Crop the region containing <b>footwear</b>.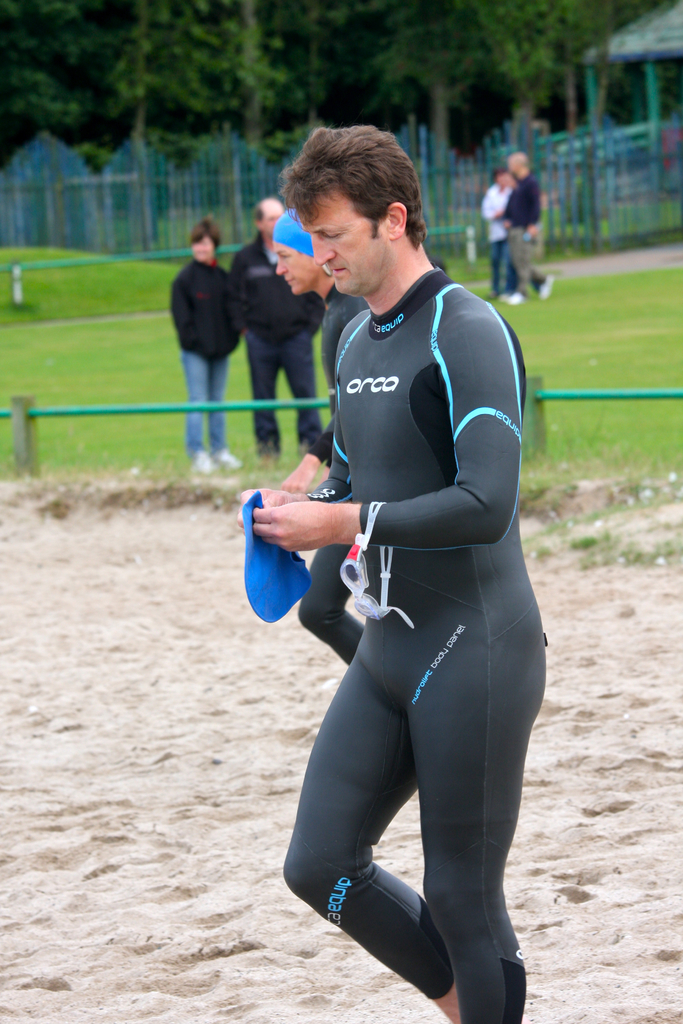
Crop region: BBox(514, 291, 525, 305).
